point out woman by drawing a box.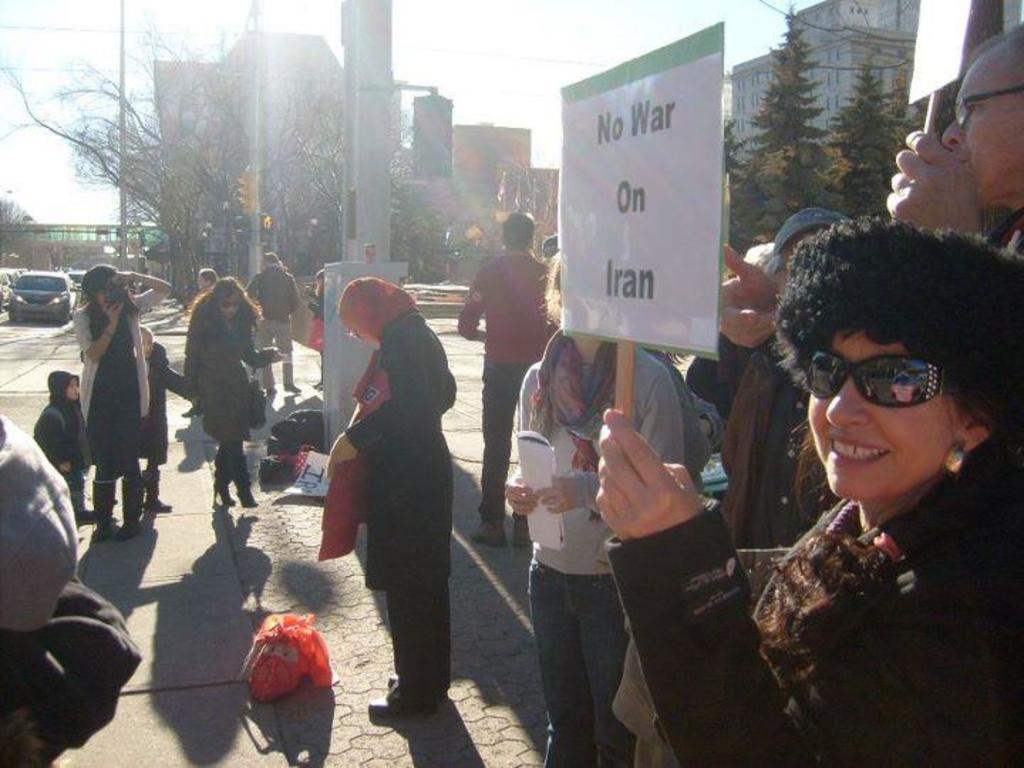
detection(592, 212, 1023, 767).
